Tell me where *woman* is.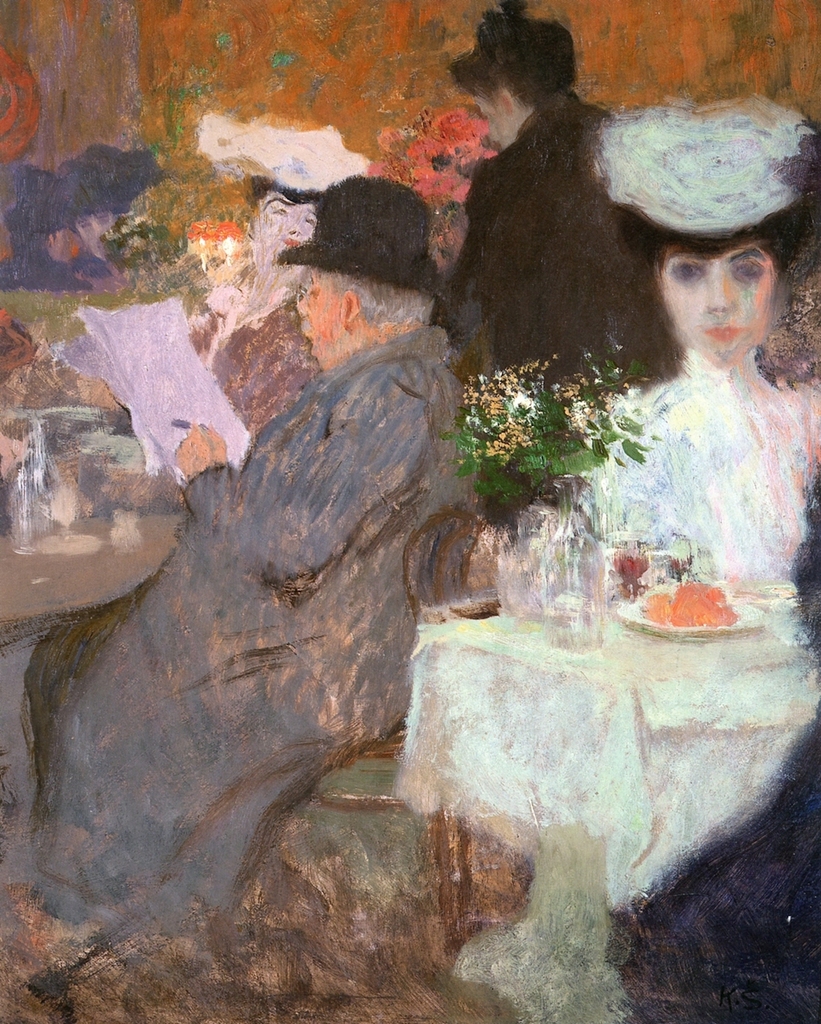
*woman* is at BBox(192, 114, 368, 442).
